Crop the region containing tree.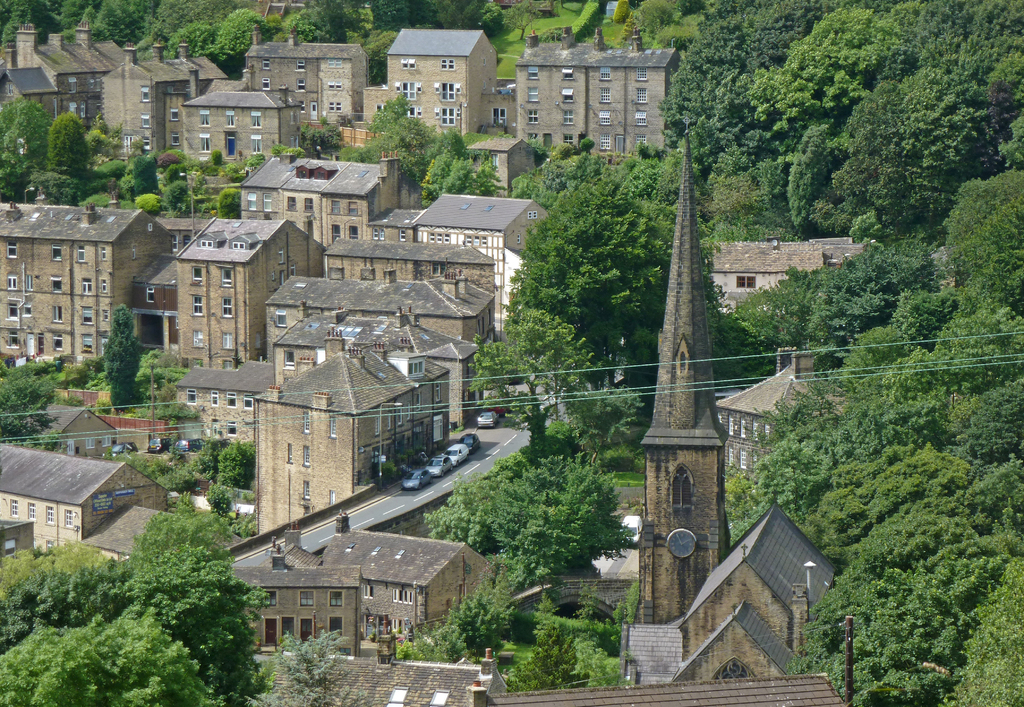
Crop region: (420, 440, 629, 585).
